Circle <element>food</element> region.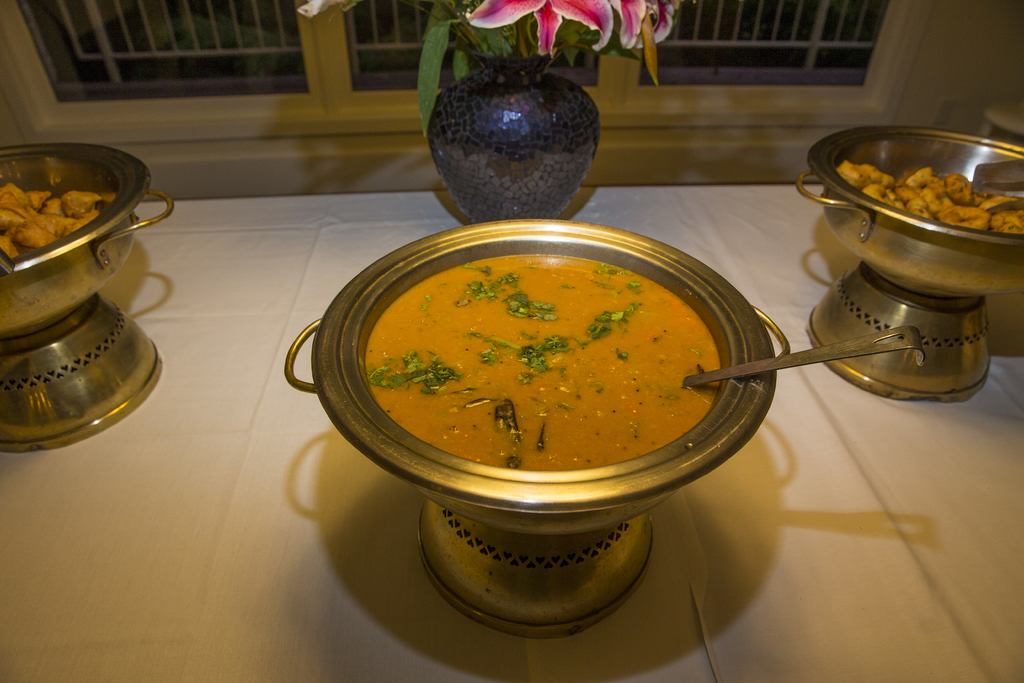
Region: [x1=0, y1=178, x2=122, y2=257].
